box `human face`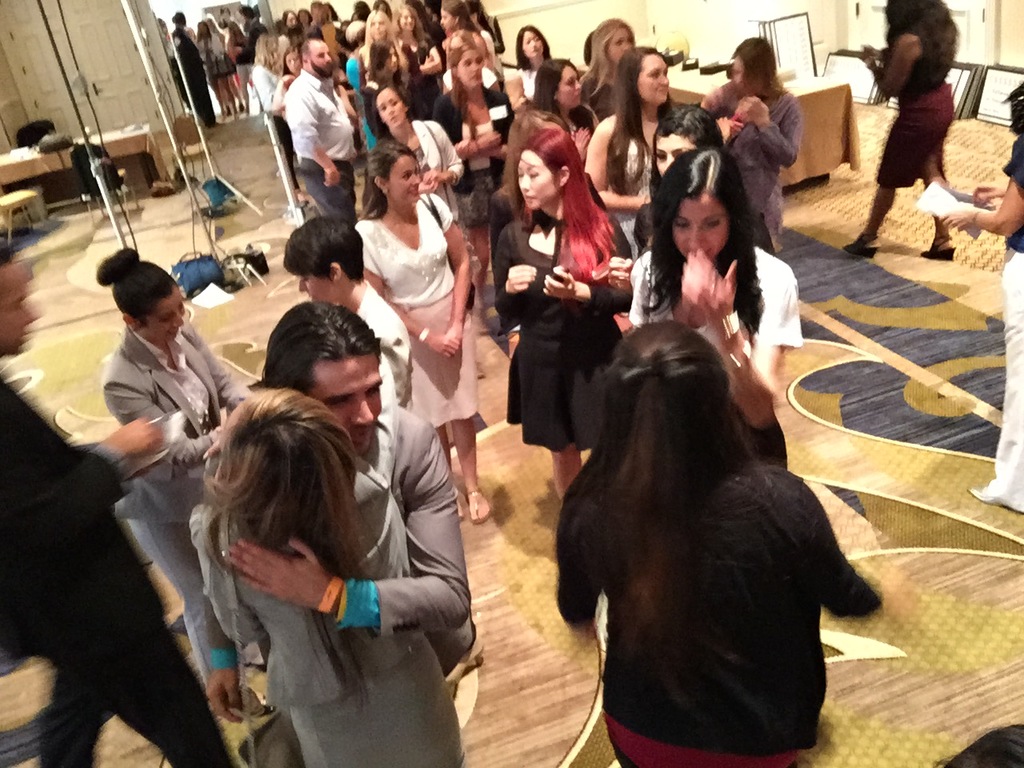
bbox=[370, 17, 386, 37]
